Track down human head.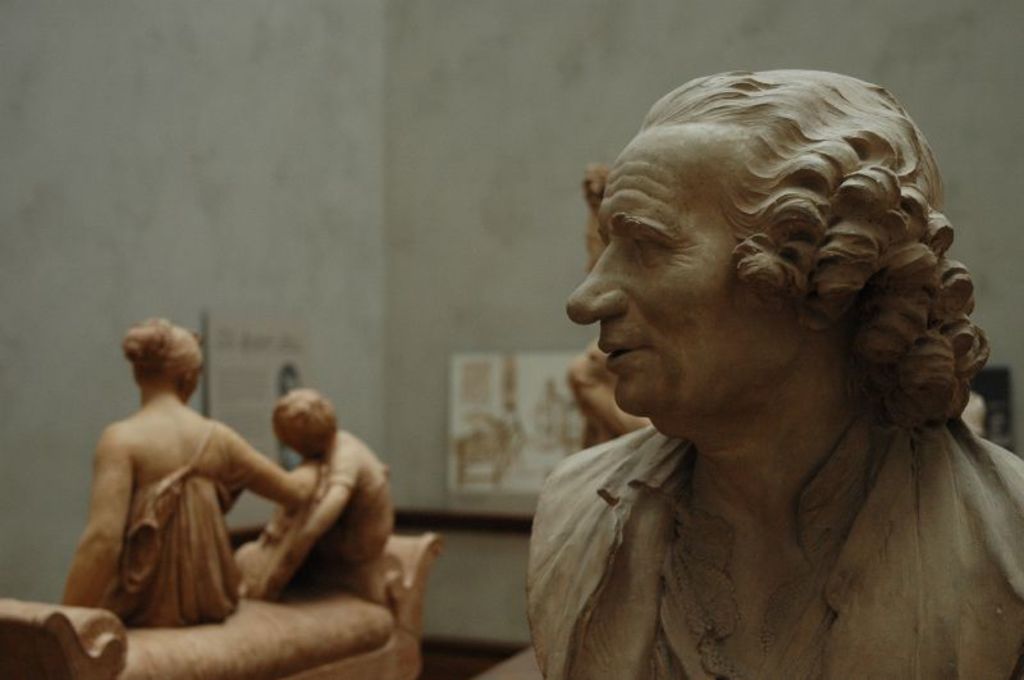
Tracked to [left=133, top=325, right=206, bottom=402].
